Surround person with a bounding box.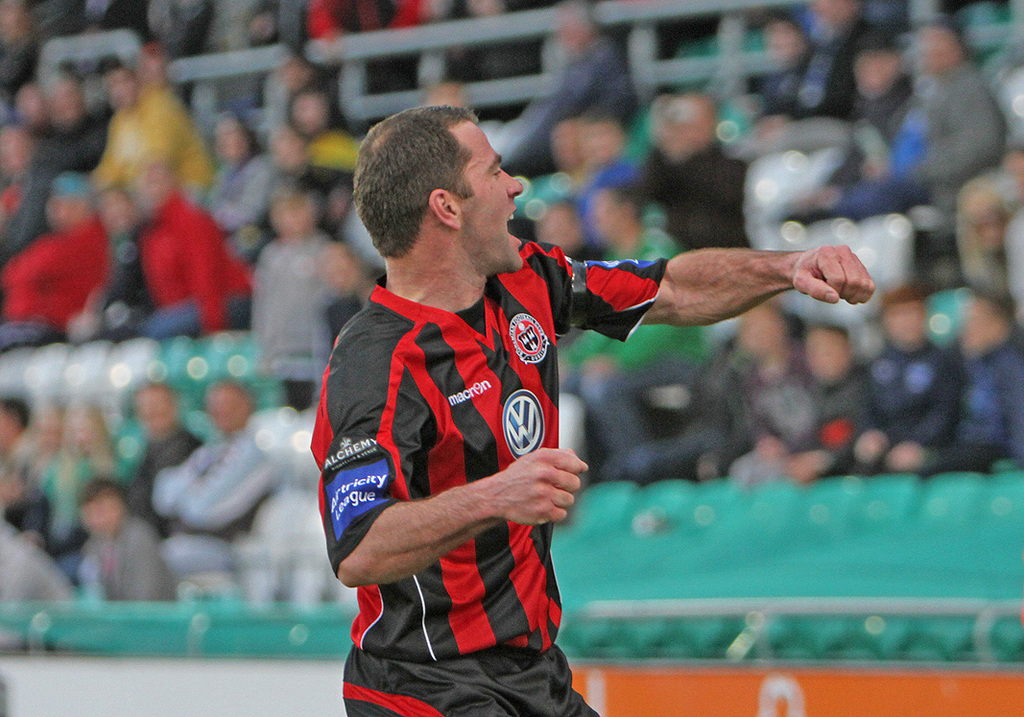
x1=958, y1=172, x2=1016, y2=306.
